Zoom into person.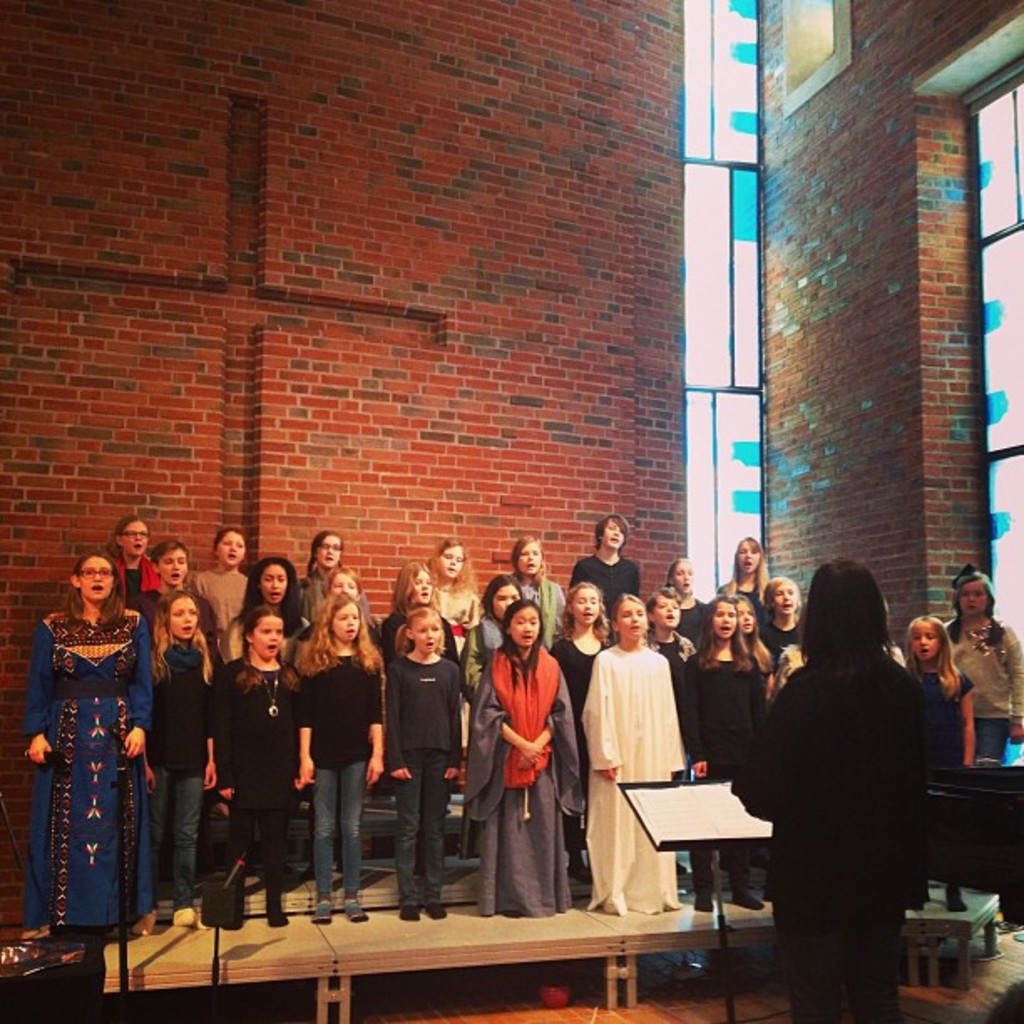
Zoom target: bbox(433, 545, 489, 631).
